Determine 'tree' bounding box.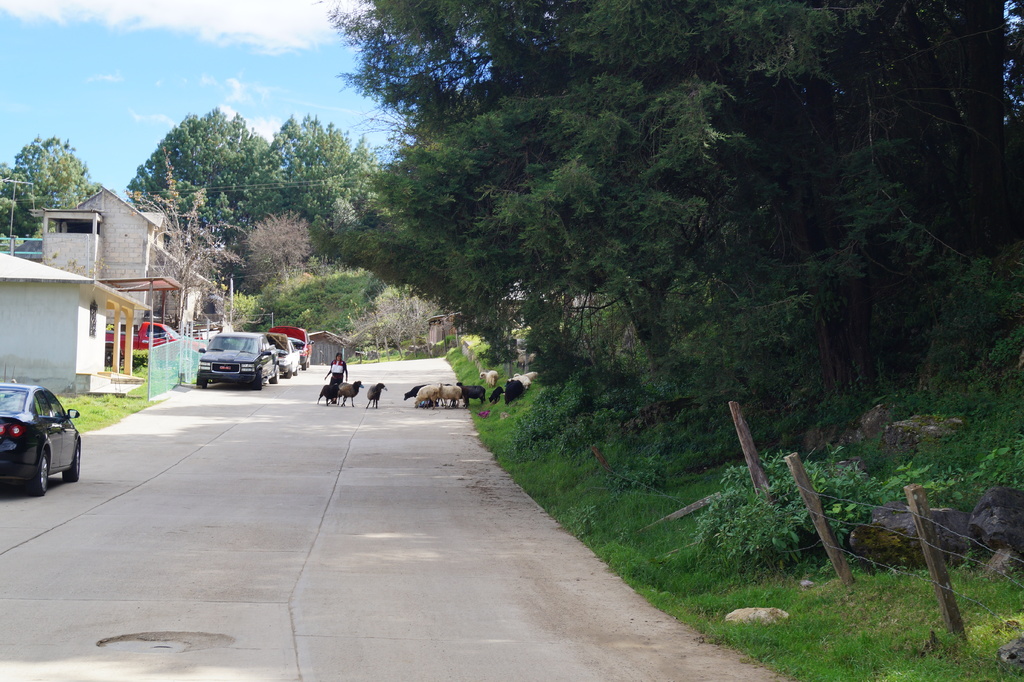
Determined: box(0, 134, 85, 234).
